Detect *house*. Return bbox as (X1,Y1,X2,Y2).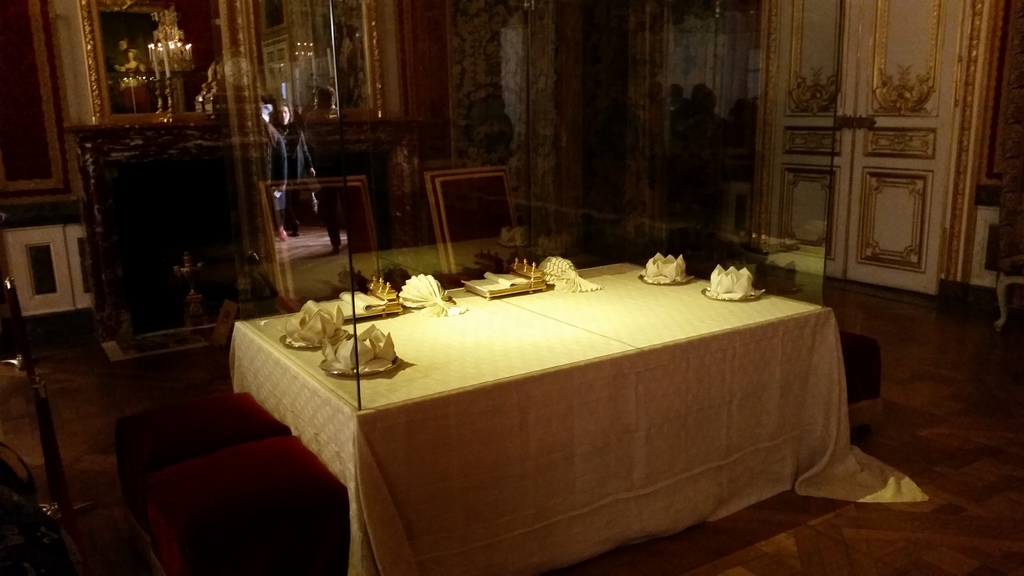
(0,0,1023,575).
